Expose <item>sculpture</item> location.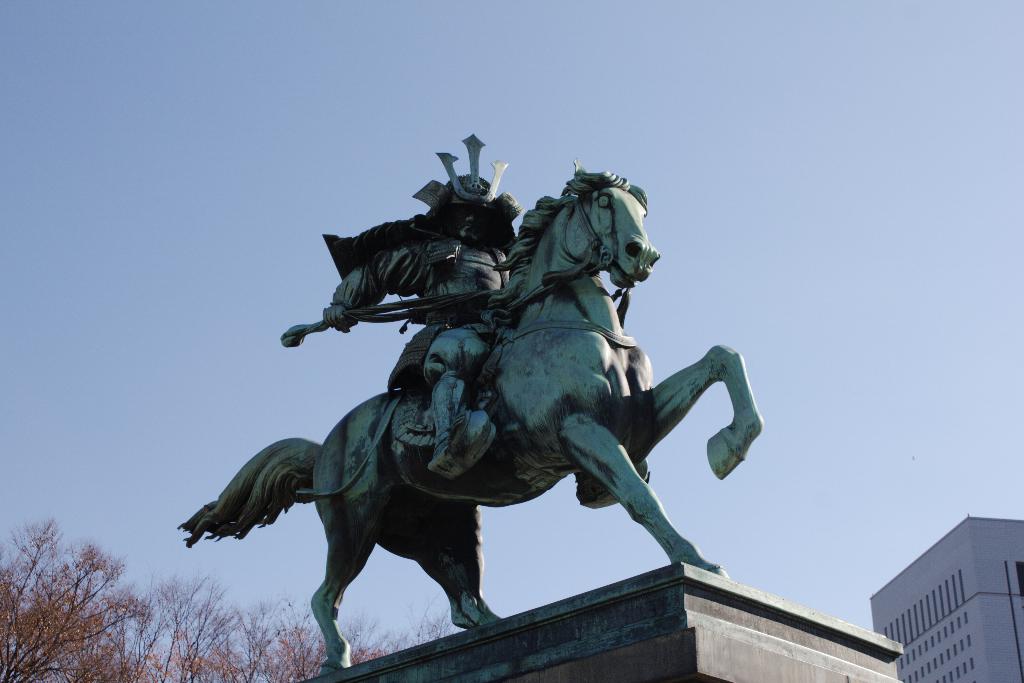
Exposed at 174/134/765/668.
